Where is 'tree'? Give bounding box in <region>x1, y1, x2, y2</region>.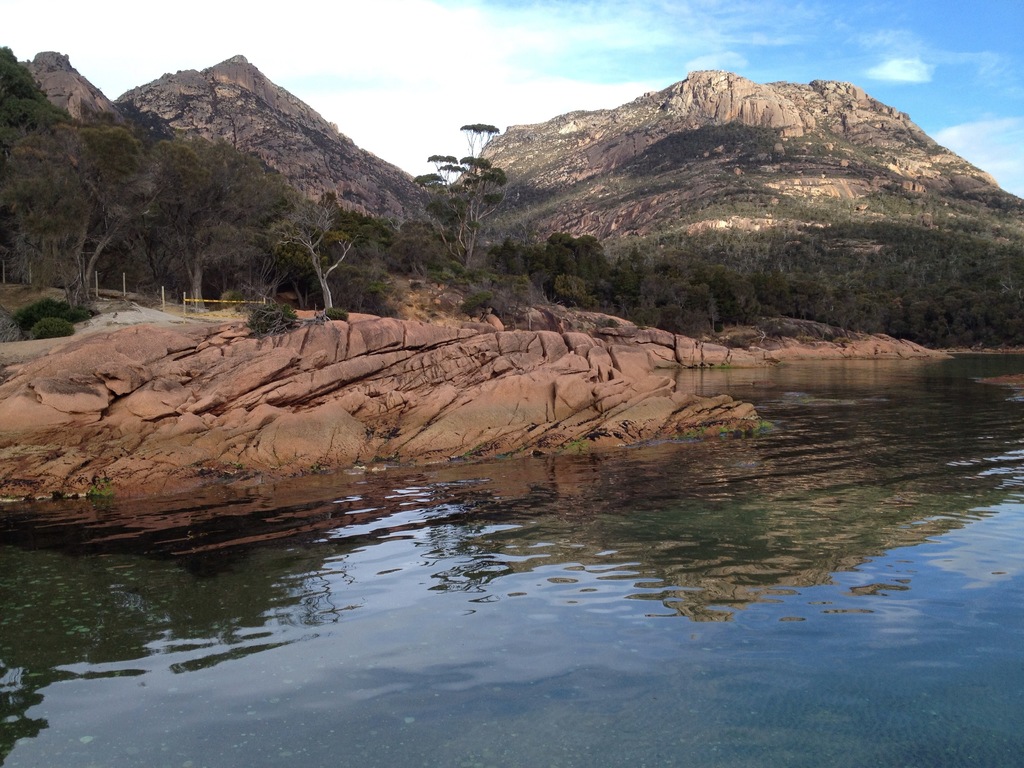
<region>429, 122, 513, 268</region>.
